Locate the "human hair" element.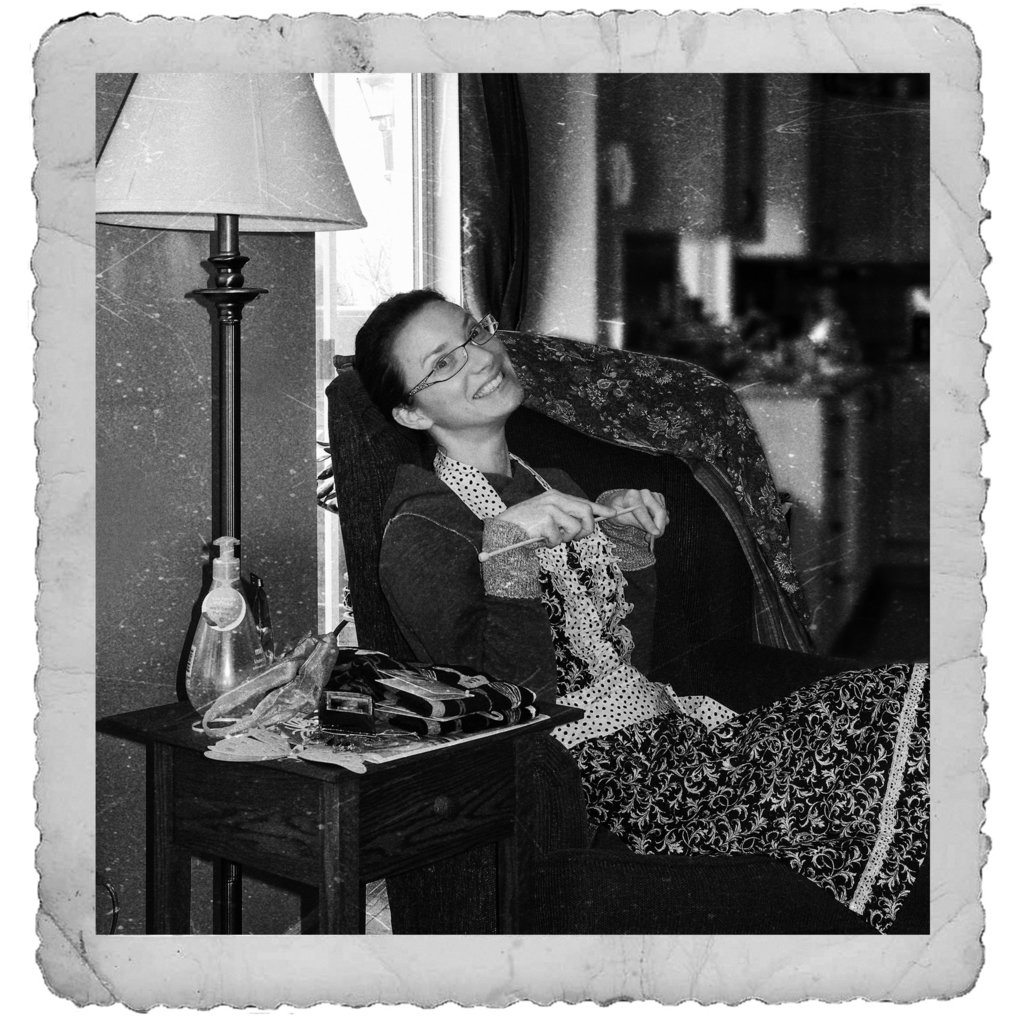
Element bbox: left=347, top=283, right=453, bottom=469.
